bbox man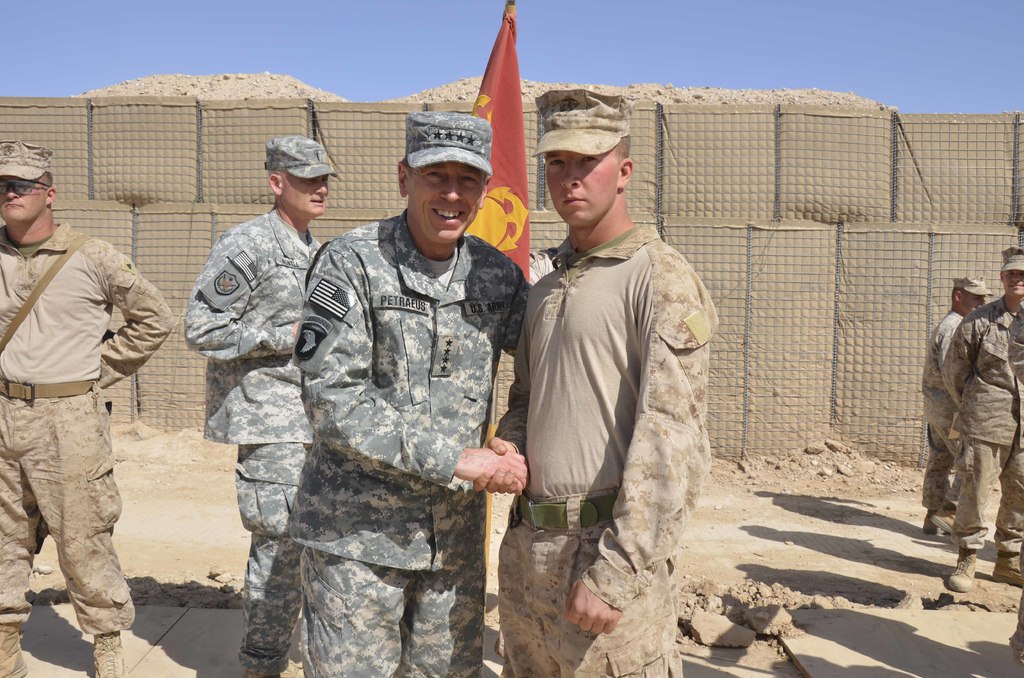
box(945, 246, 1023, 597)
